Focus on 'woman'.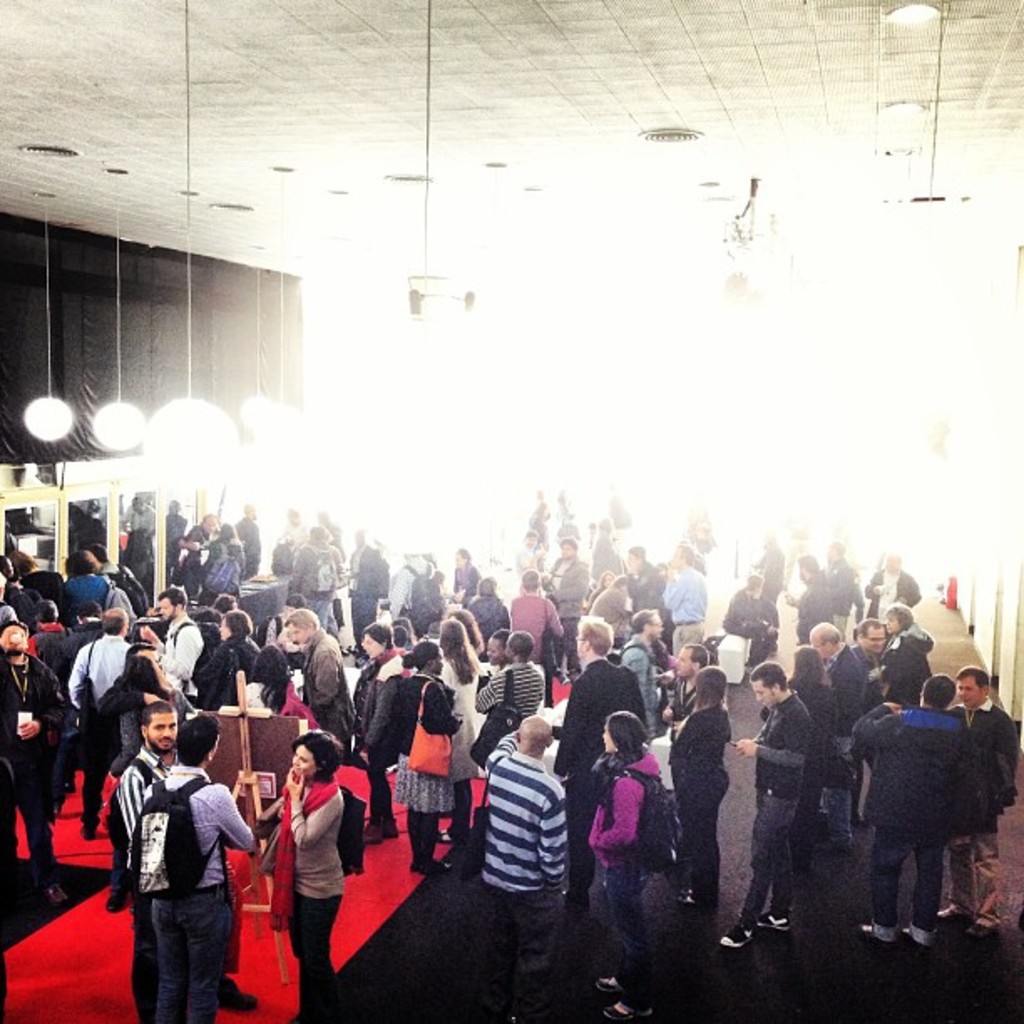
Focused at region(452, 606, 484, 661).
